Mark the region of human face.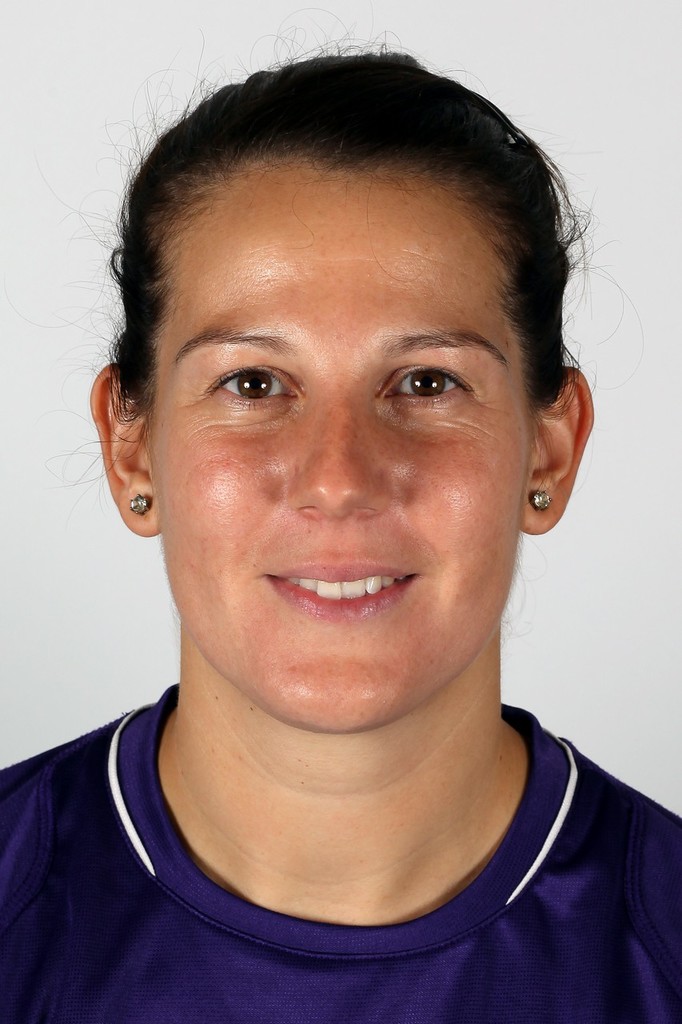
Region: x1=143 y1=165 x2=527 y2=728.
